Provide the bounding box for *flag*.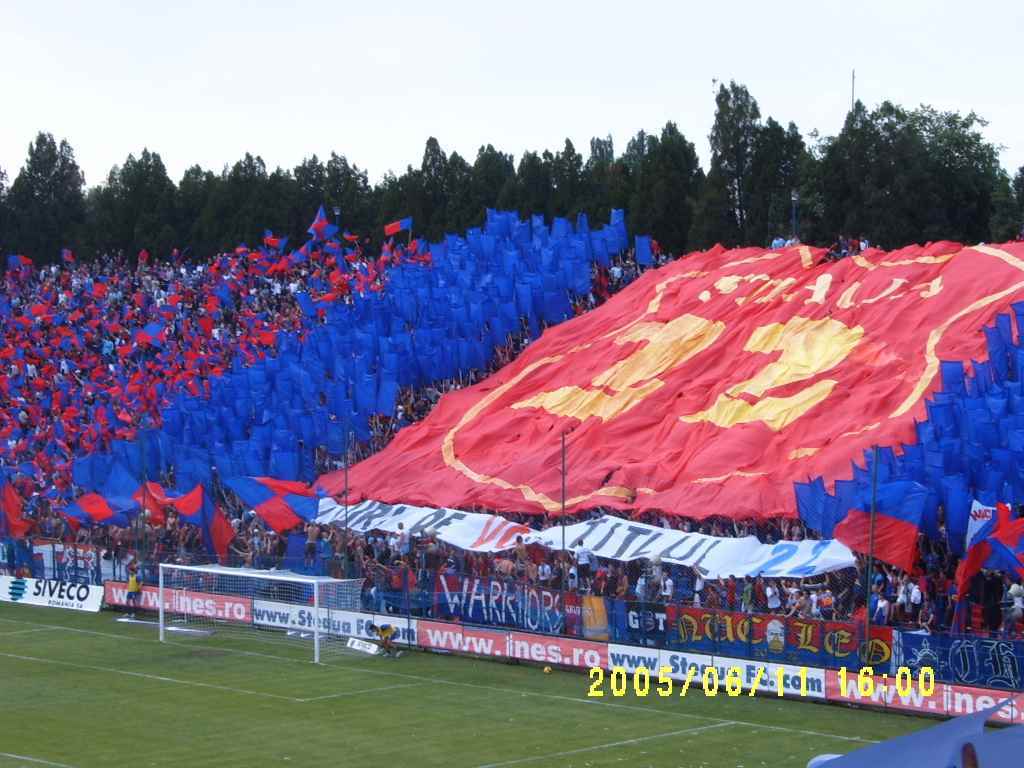
(left=322, top=259, right=938, bottom=567).
